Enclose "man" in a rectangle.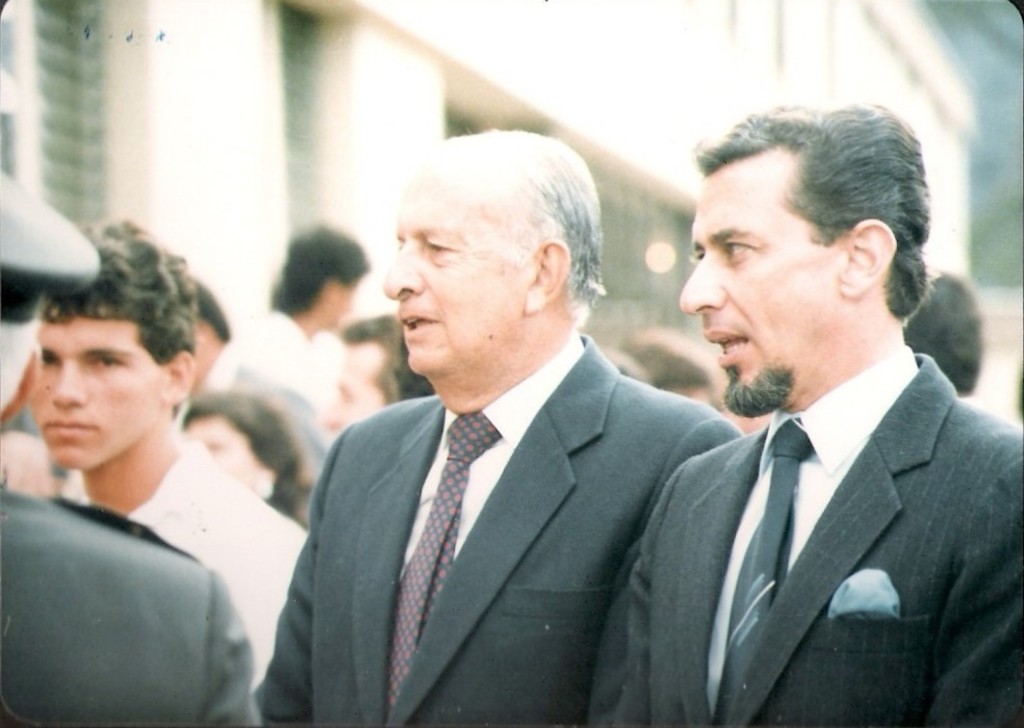
bbox(0, 171, 256, 727).
